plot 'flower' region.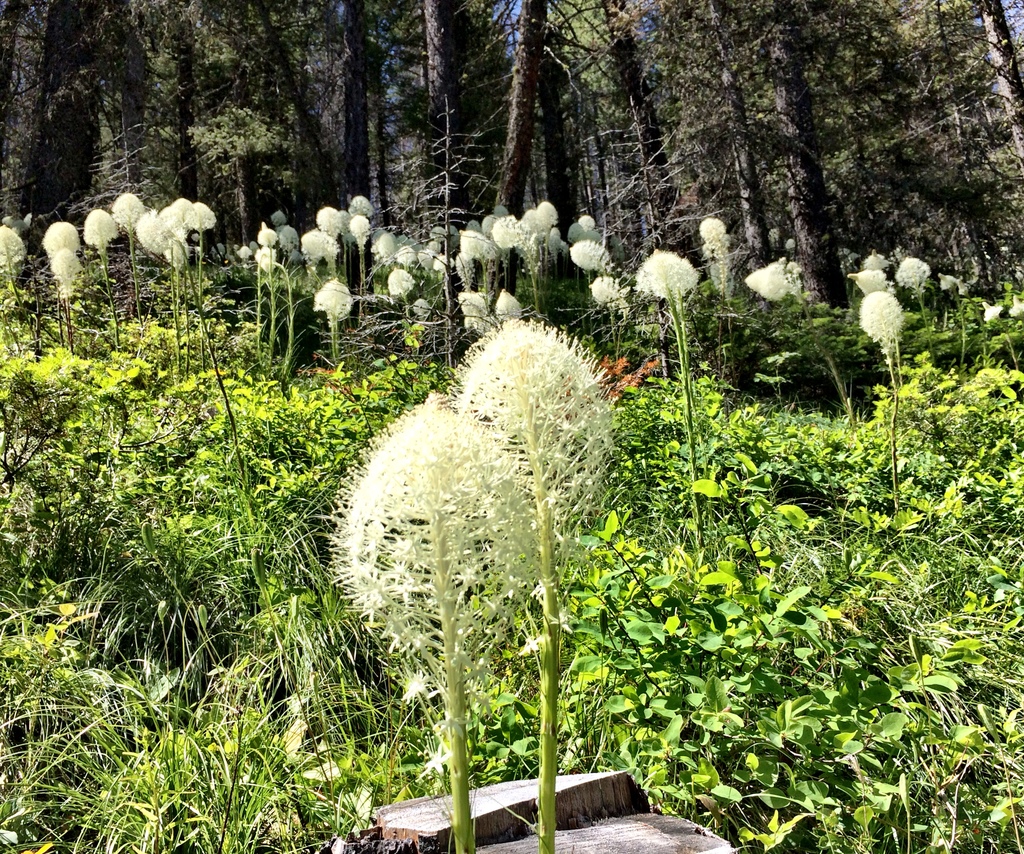
Plotted at (700,220,726,245).
